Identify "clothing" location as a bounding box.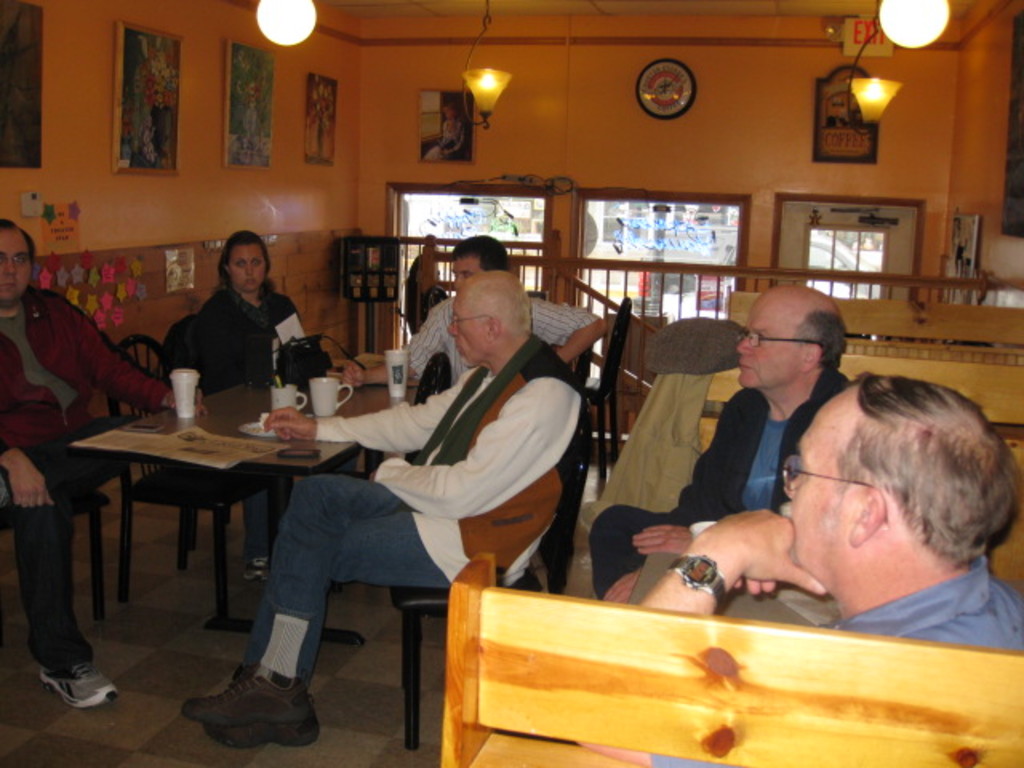
<bbox>0, 283, 179, 680</bbox>.
